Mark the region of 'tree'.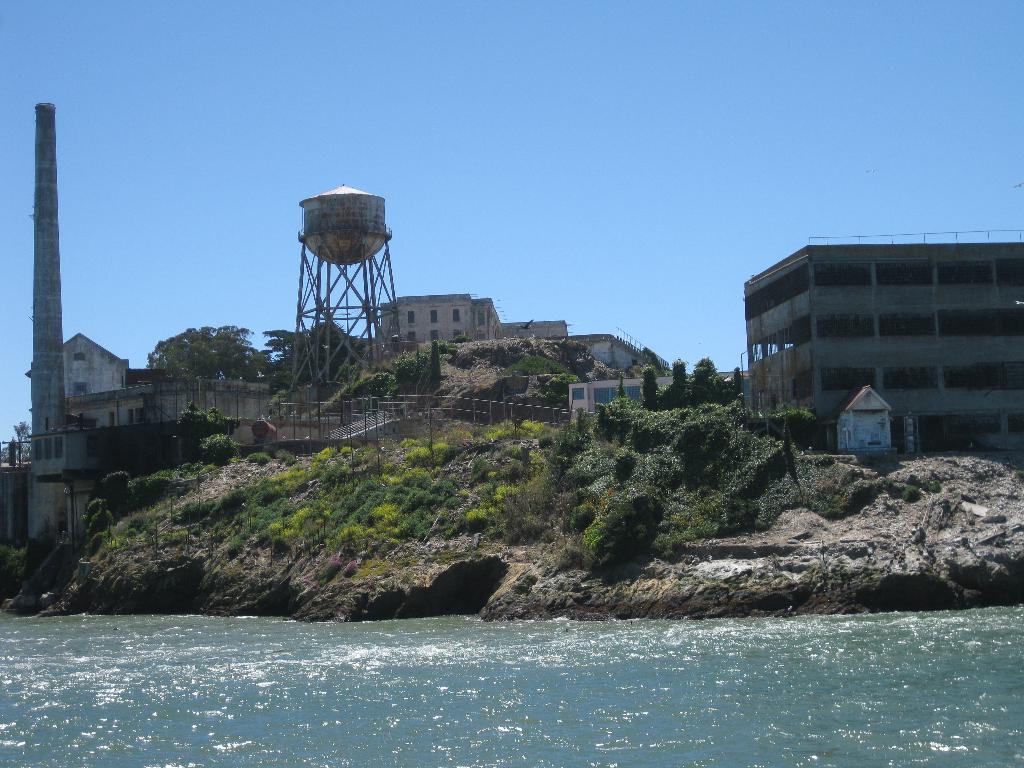
Region: region(427, 343, 442, 387).
